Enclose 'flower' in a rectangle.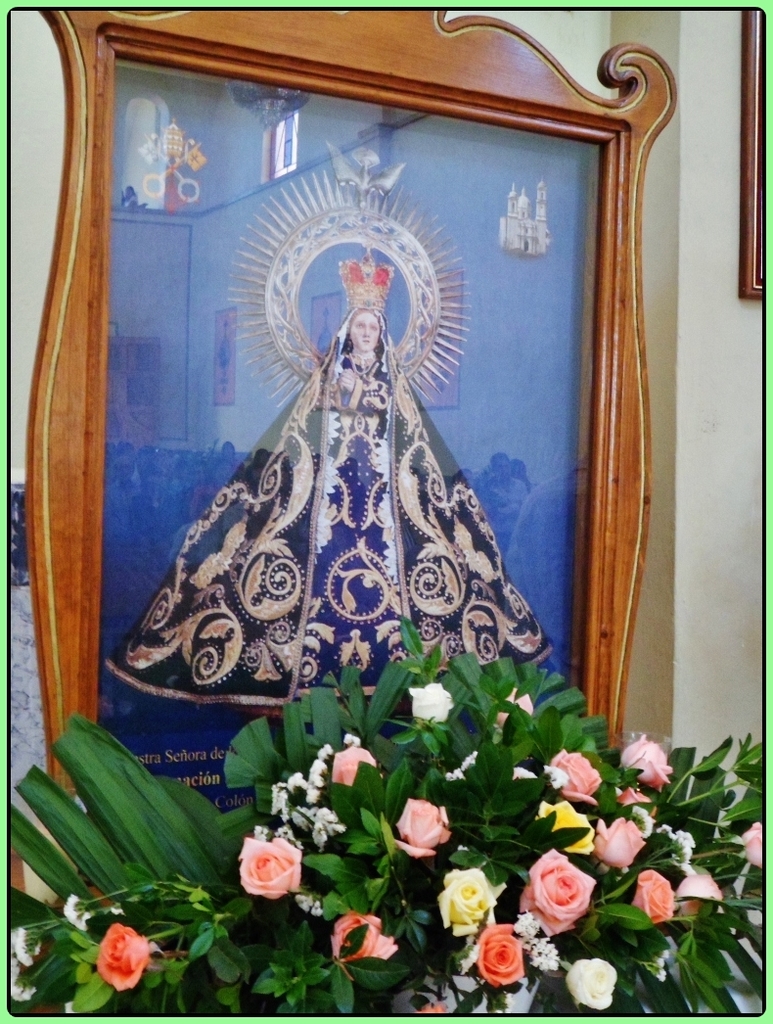
select_region(439, 868, 503, 937).
